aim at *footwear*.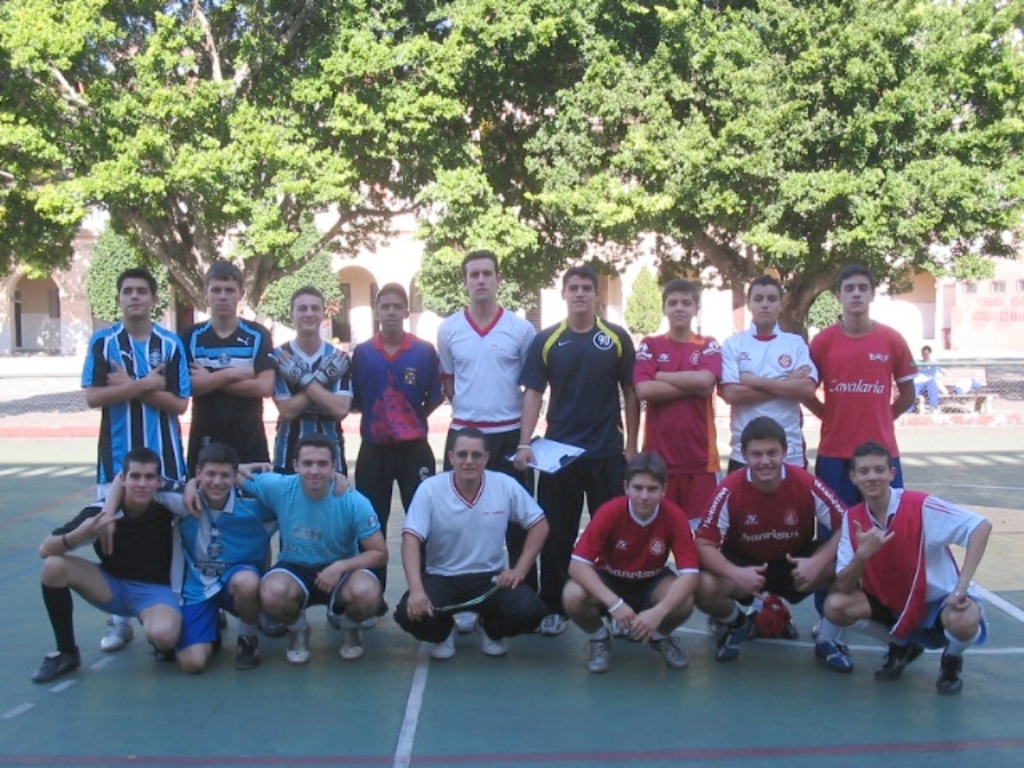
Aimed at detection(477, 618, 509, 650).
